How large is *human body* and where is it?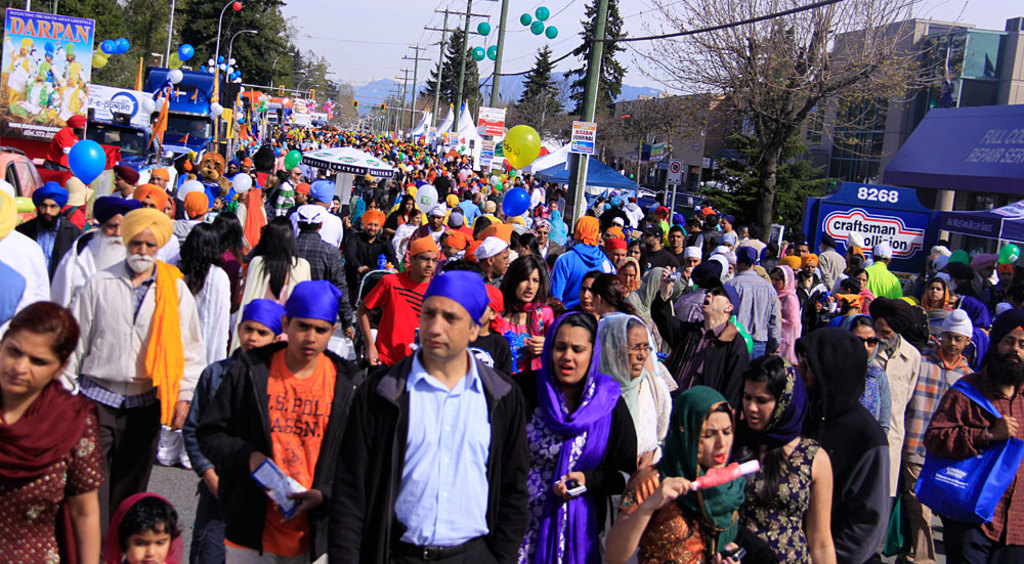
Bounding box: 199/349/368/563.
